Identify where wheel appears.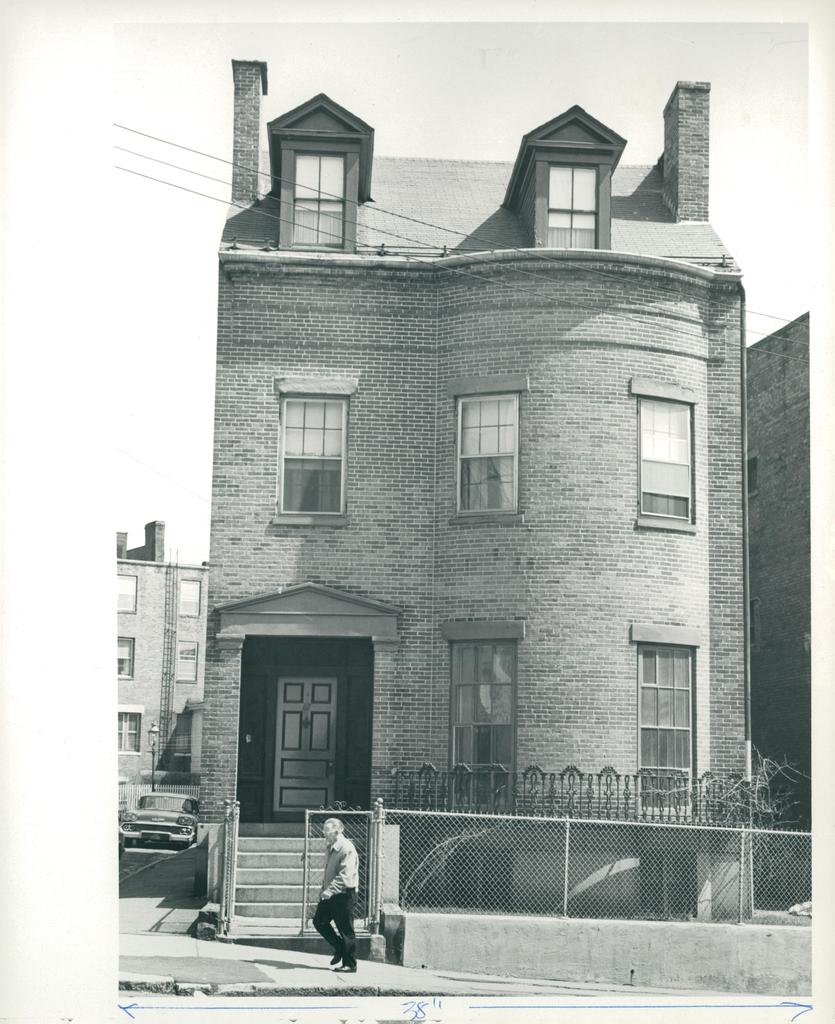
Appears at region(123, 840, 133, 849).
